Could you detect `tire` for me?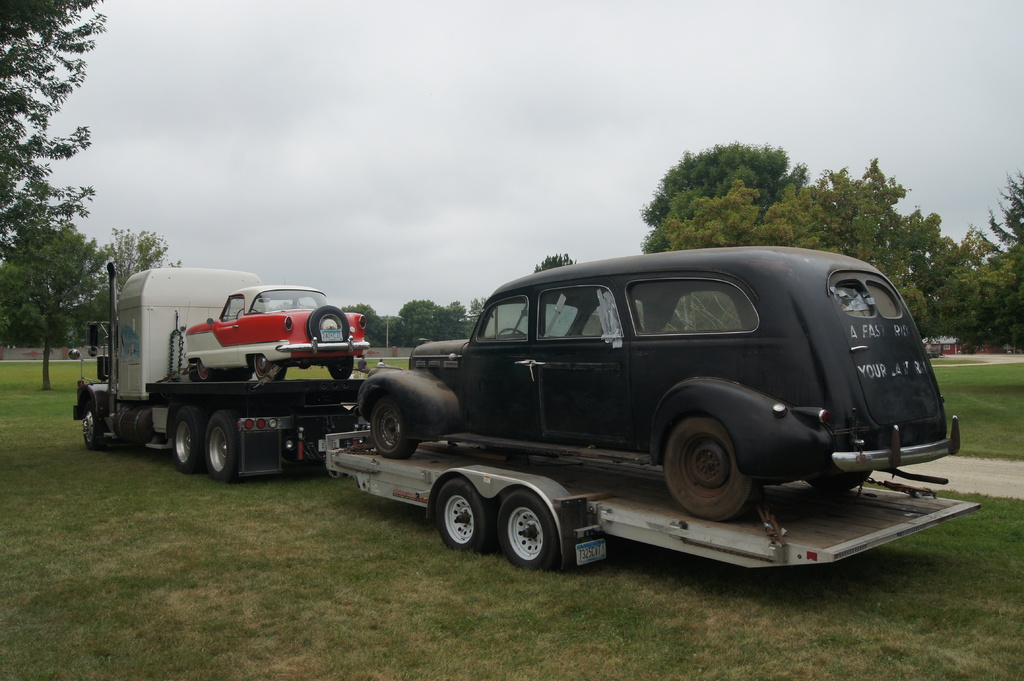
Detection result: bbox=(186, 360, 207, 380).
